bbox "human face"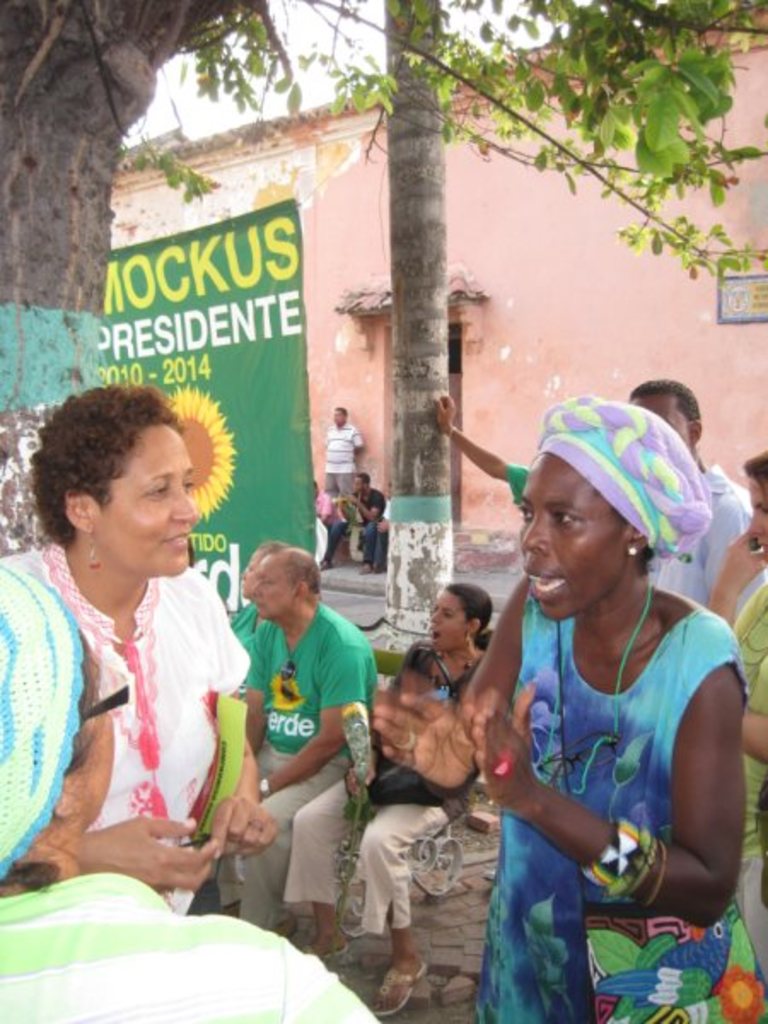
749:478:766:570
